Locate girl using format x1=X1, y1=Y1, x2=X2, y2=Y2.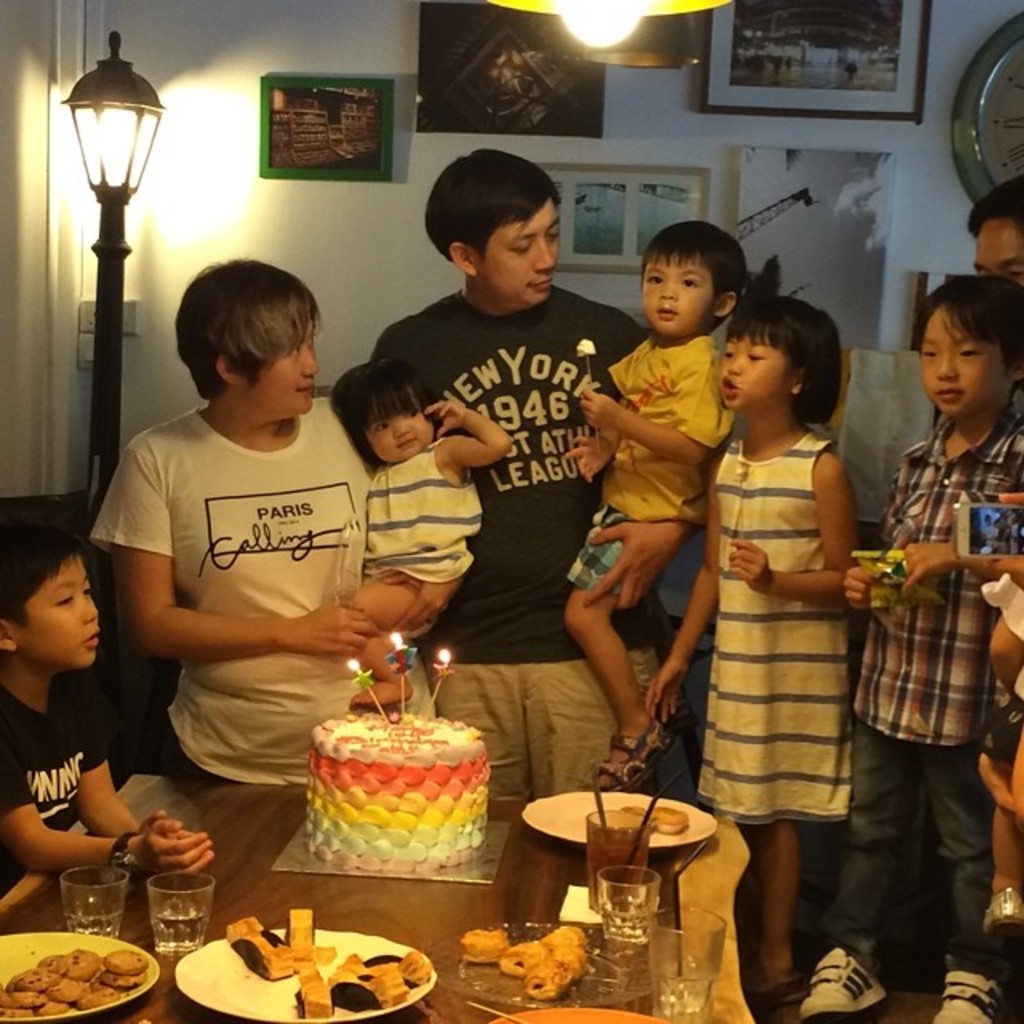
x1=643, y1=296, x2=862, y2=1005.
